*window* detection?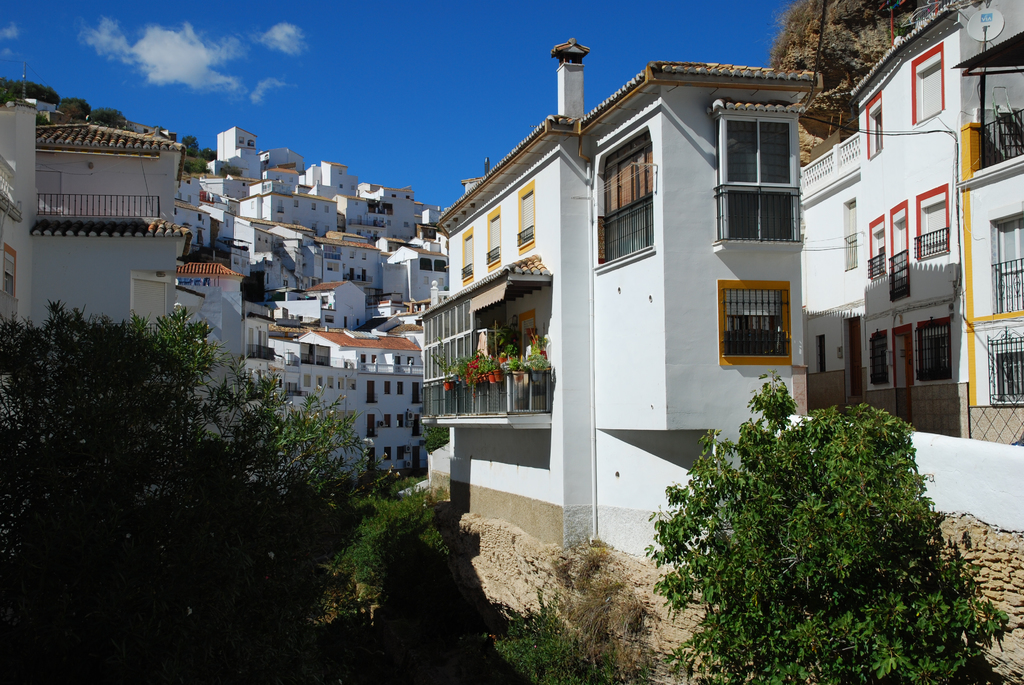
bbox=[886, 212, 910, 288]
